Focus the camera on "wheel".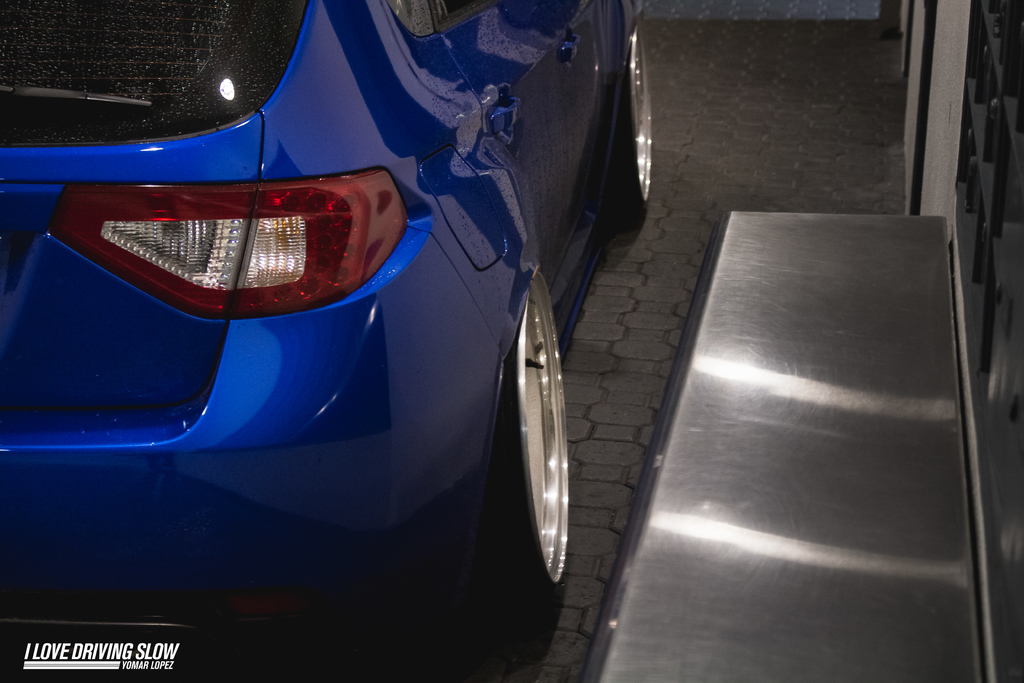
Focus region: x1=502 y1=258 x2=582 y2=602.
